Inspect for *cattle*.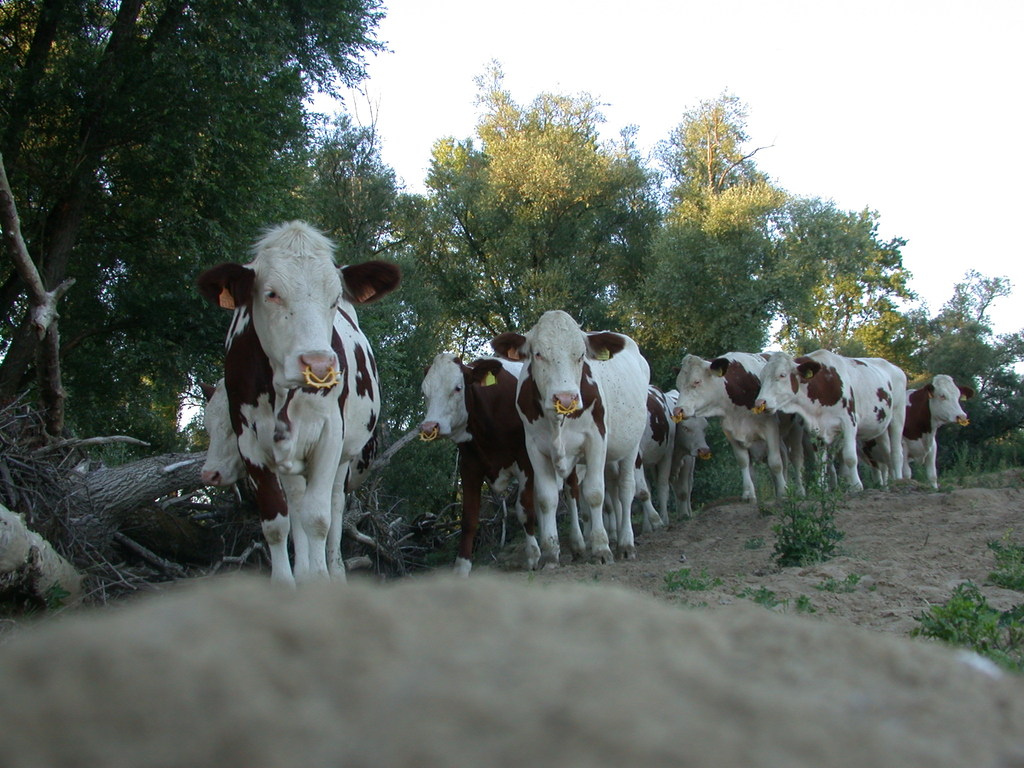
Inspection: left=488, top=305, right=652, bottom=569.
